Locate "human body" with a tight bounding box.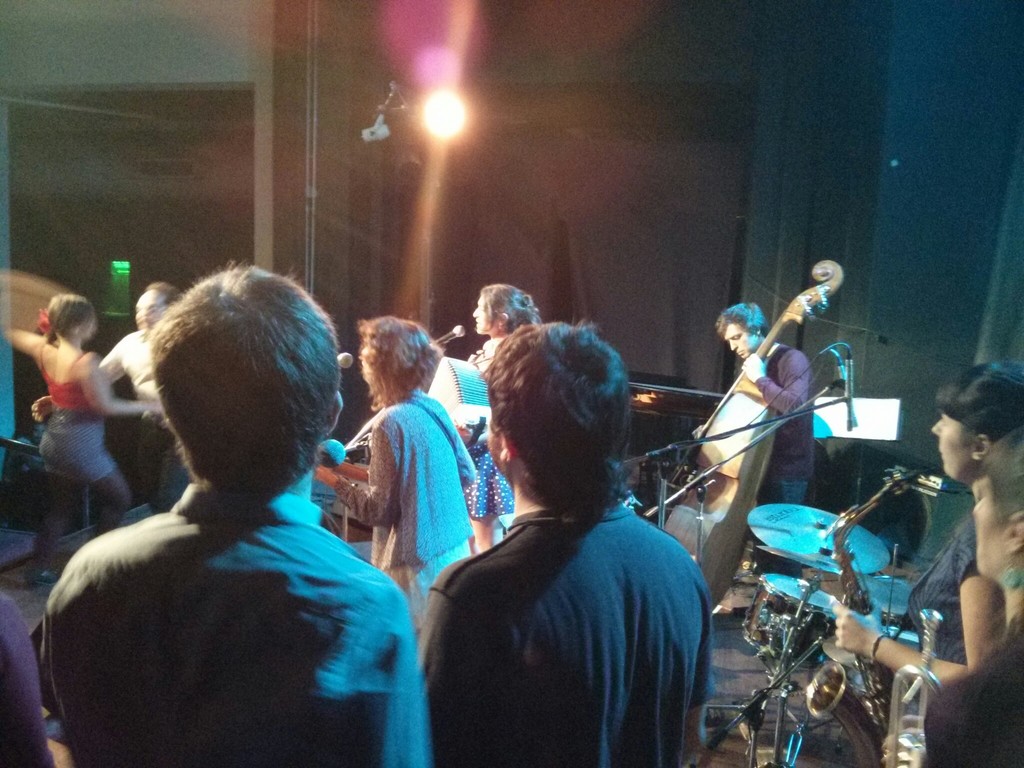
[left=826, top=355, right=1023, bottom=694].
